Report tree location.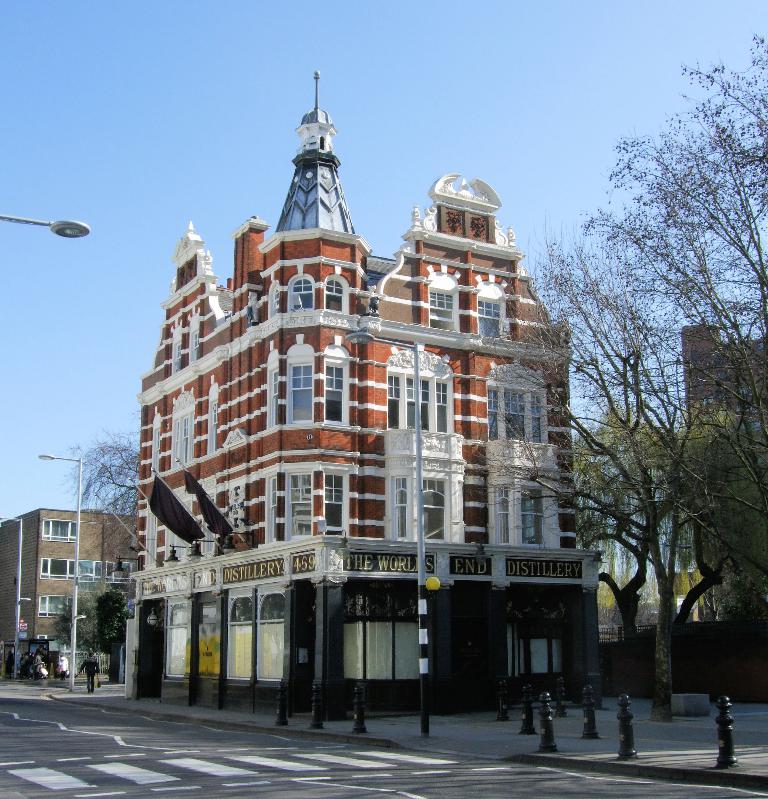
Report: left=56, top=585, right=132, bottom=669.
